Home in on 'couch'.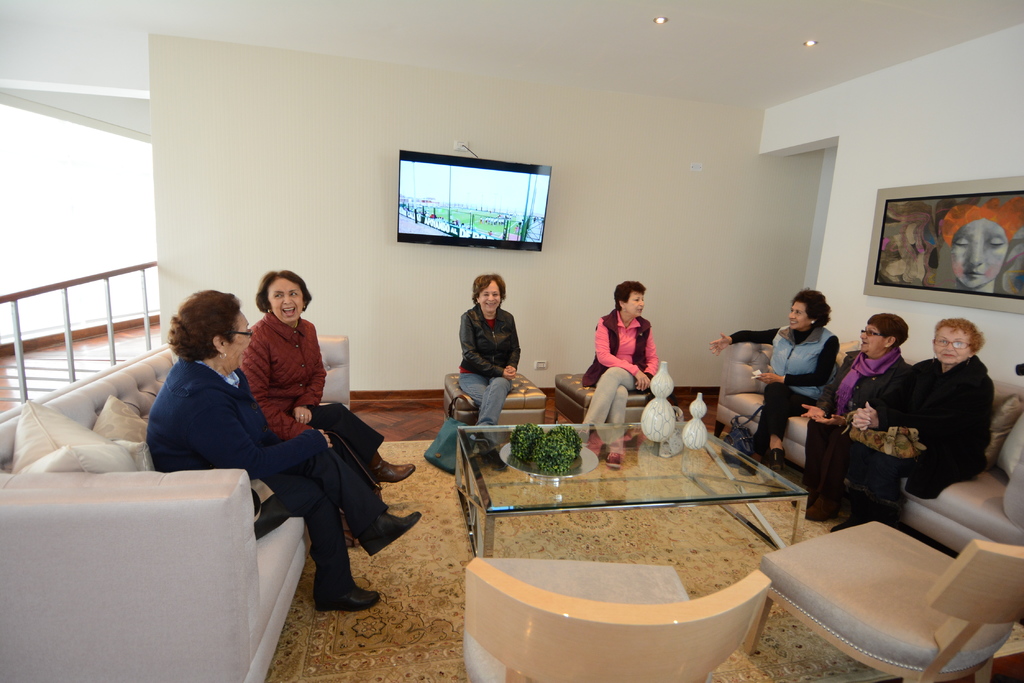
Homed in at left=15, top=371, right=387, bottom=649.
